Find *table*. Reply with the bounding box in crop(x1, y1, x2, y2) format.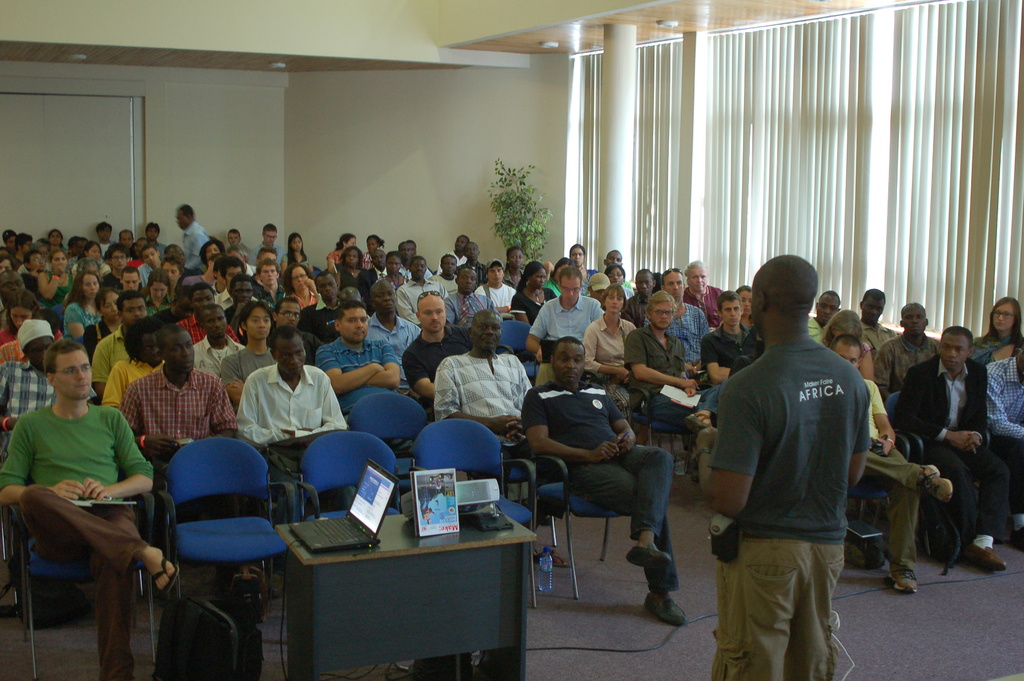
crop(261, 486, 534, 680).
